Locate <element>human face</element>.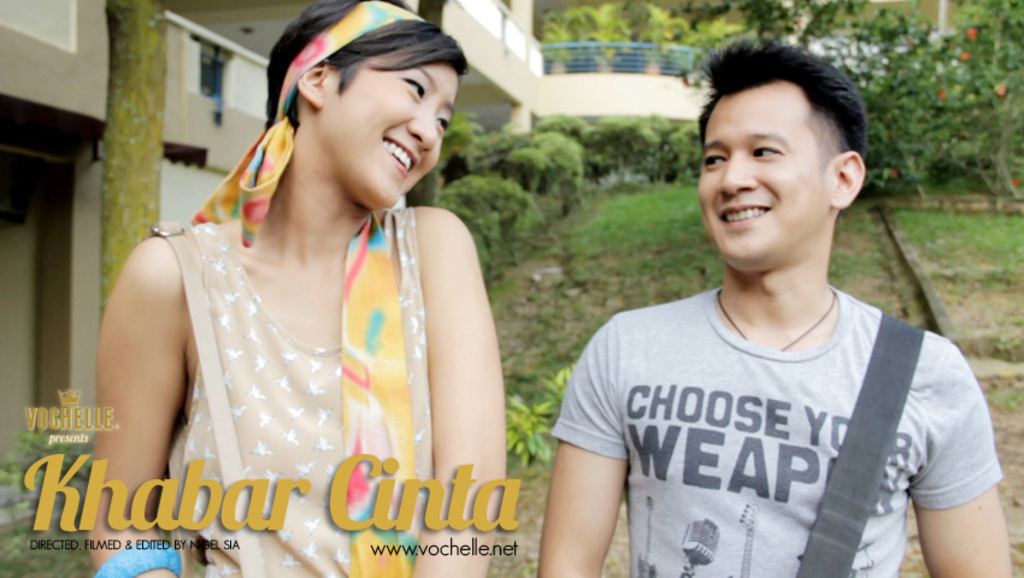
Bounding box: 324,47,460,208.
